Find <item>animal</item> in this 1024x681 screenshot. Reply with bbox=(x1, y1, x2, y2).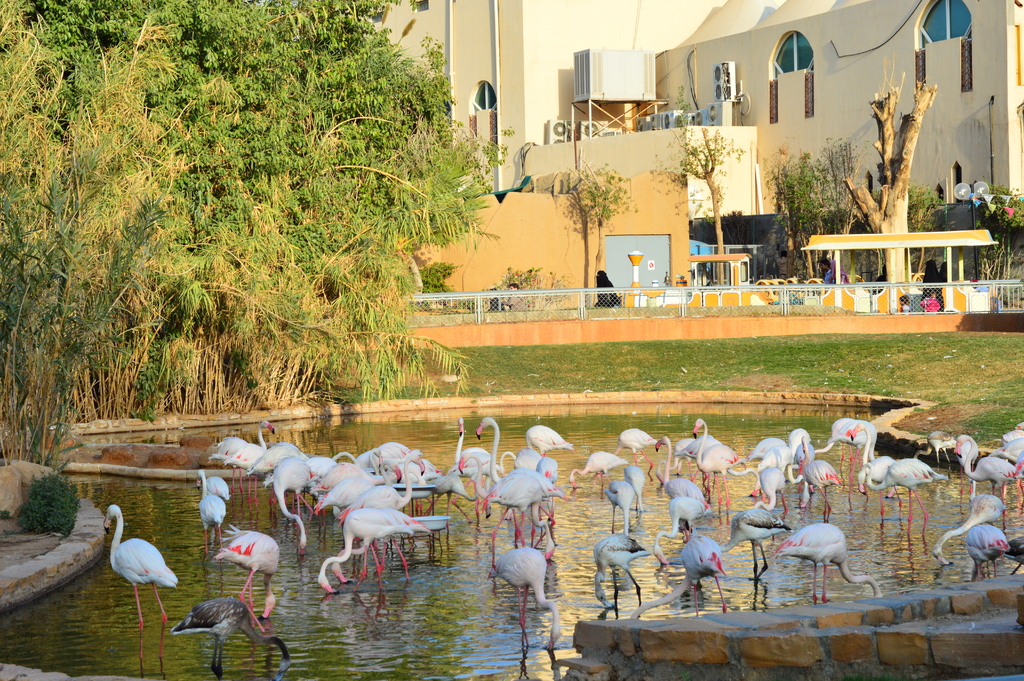
bbox=(795, 436, 846, 525).
